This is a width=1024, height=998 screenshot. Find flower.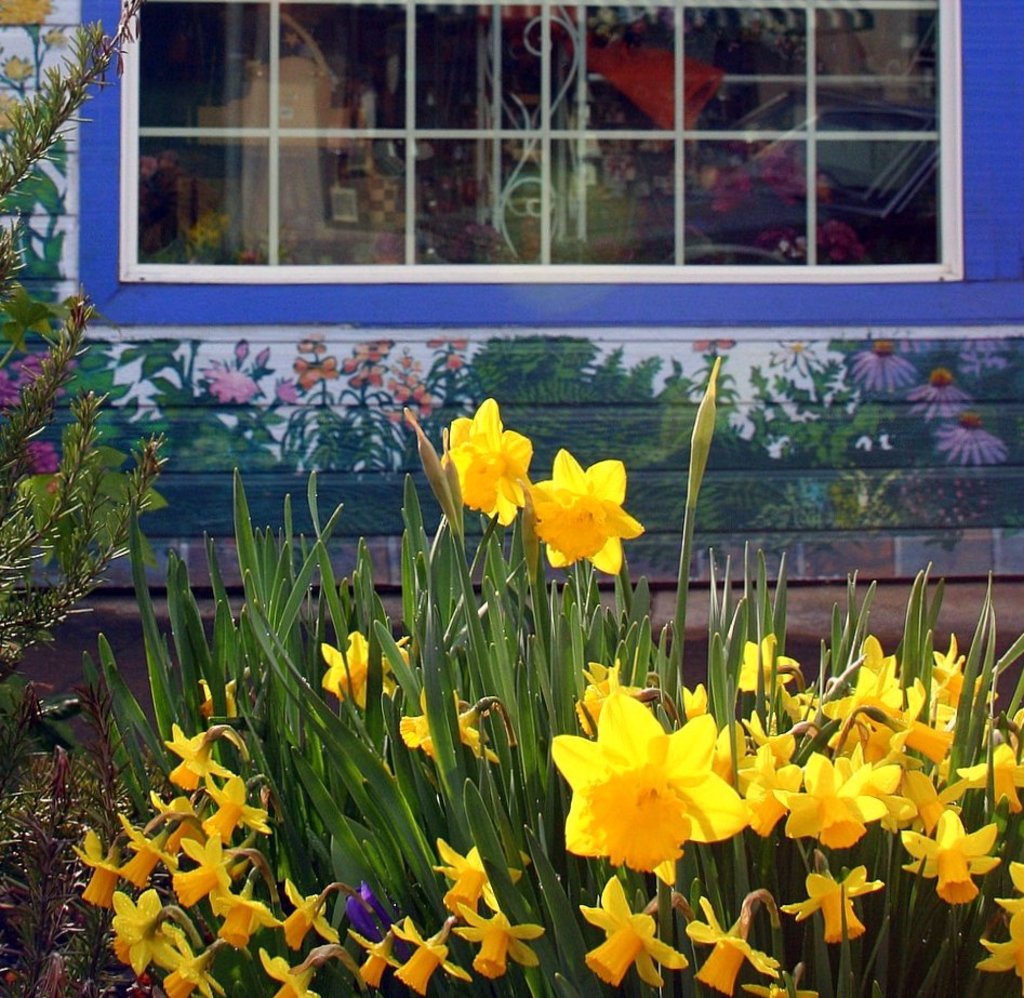
Bounding box: (left=978, top=911, right=1023, bottom=980).
